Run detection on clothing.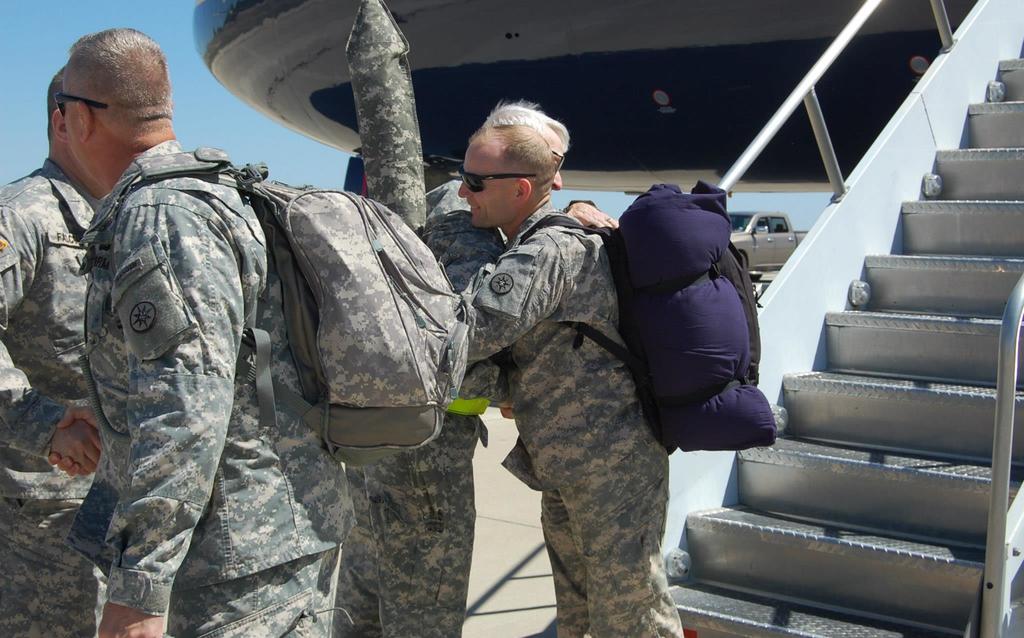
Result: select_region(69, 145, 362, 637).
